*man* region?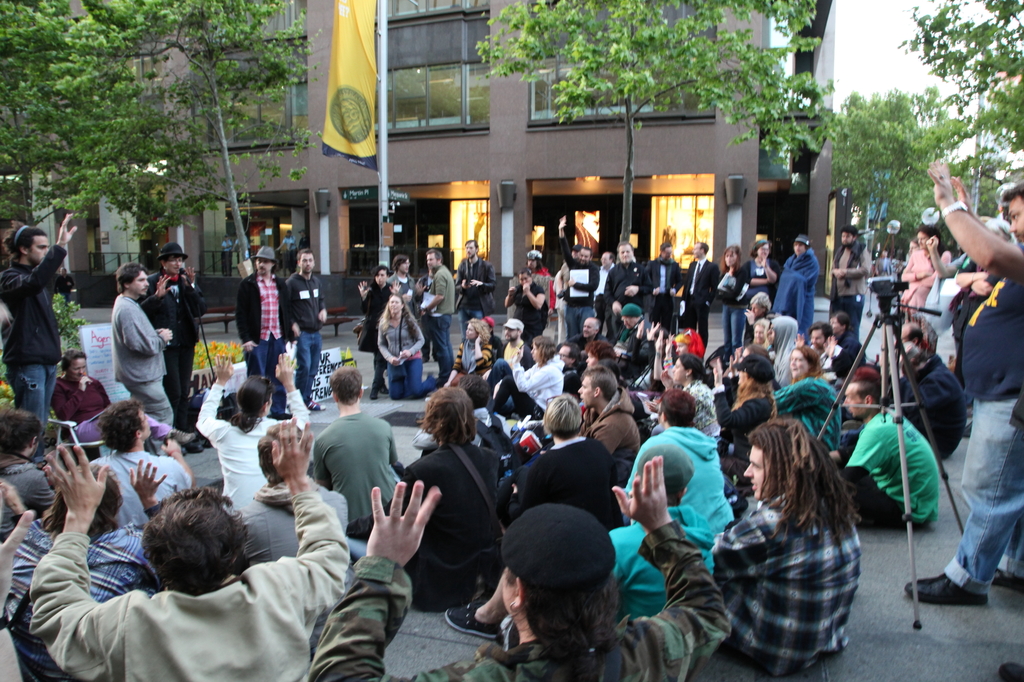
select_region(0, 455, 164, 681)
